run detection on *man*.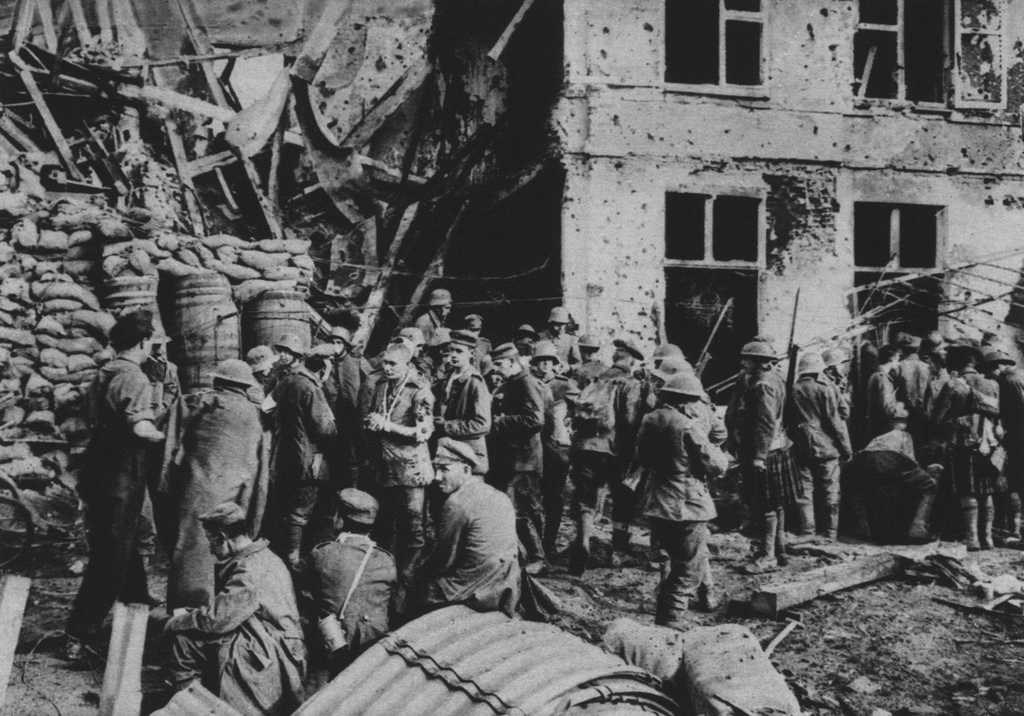
Result: [435, 328, 490, 480].
